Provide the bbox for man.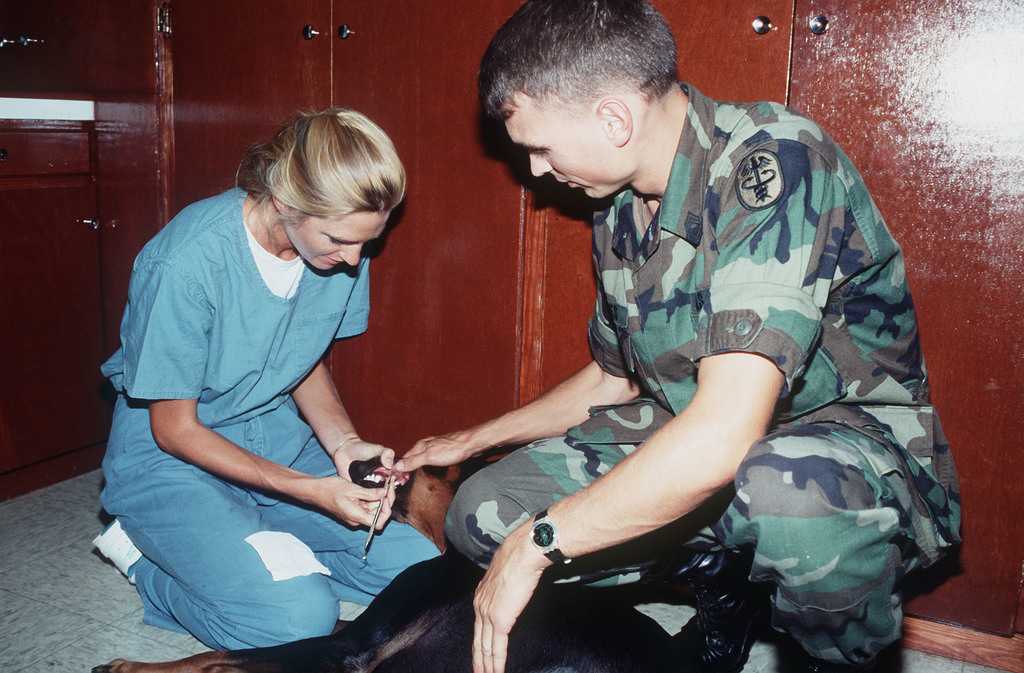
BBox(372, 42, 954, 661).
